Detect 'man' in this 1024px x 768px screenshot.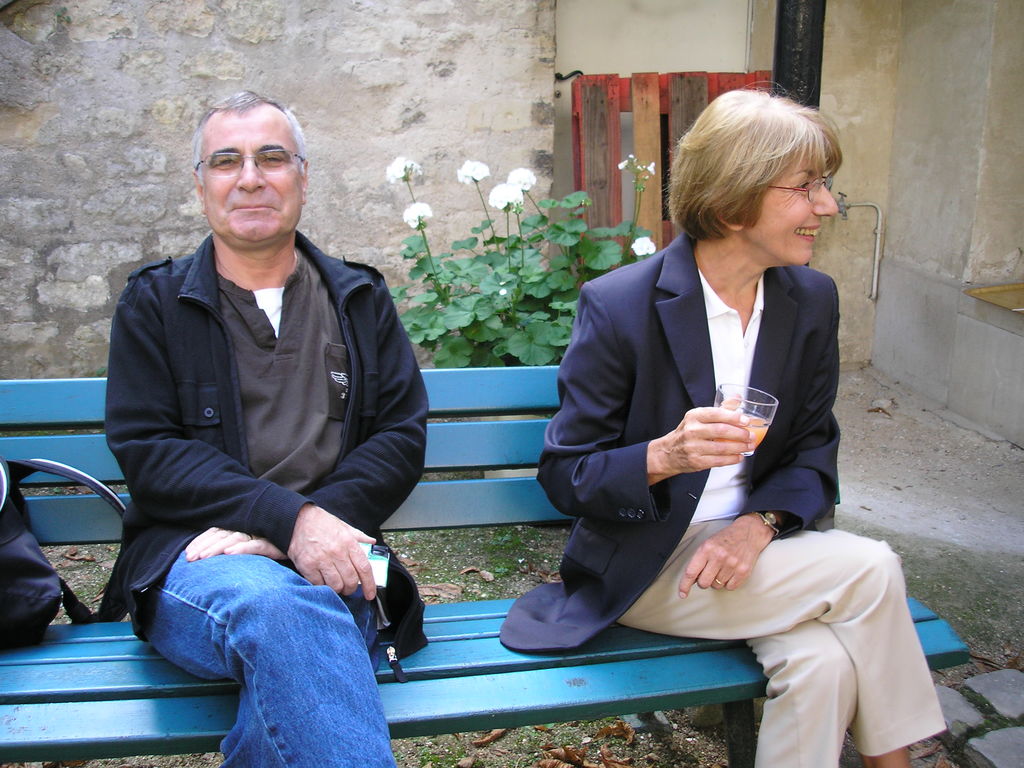
Detection: l=100, t=91, r=445, b=767.
